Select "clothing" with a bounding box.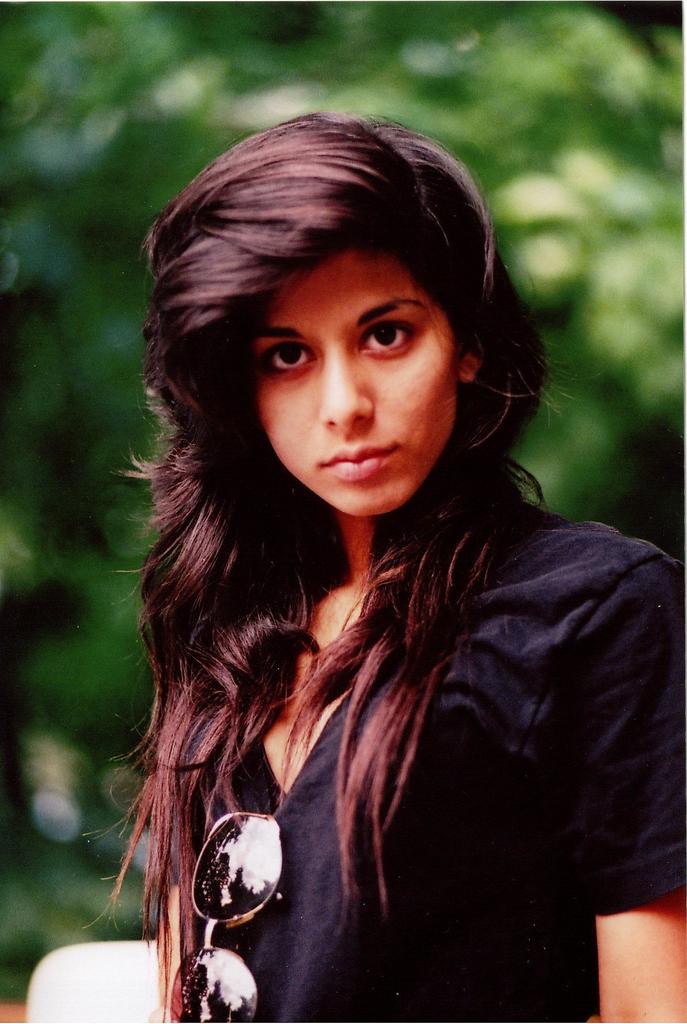
locate(269, 478, 679, 1013).
